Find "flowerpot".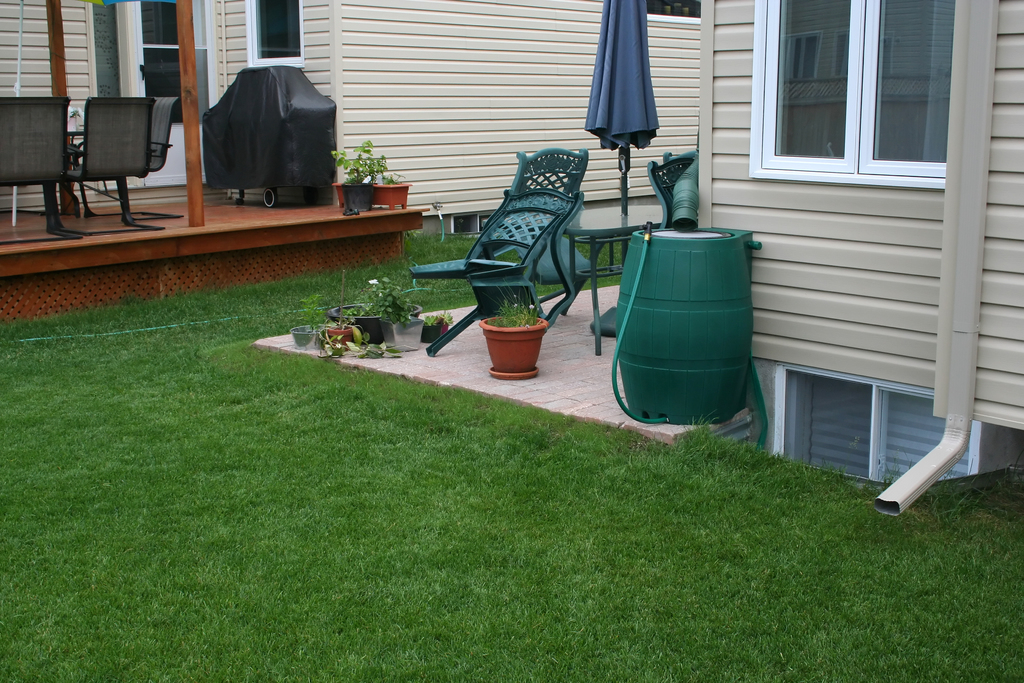
(x1=316, y1=322, x2=353, y2=350).
